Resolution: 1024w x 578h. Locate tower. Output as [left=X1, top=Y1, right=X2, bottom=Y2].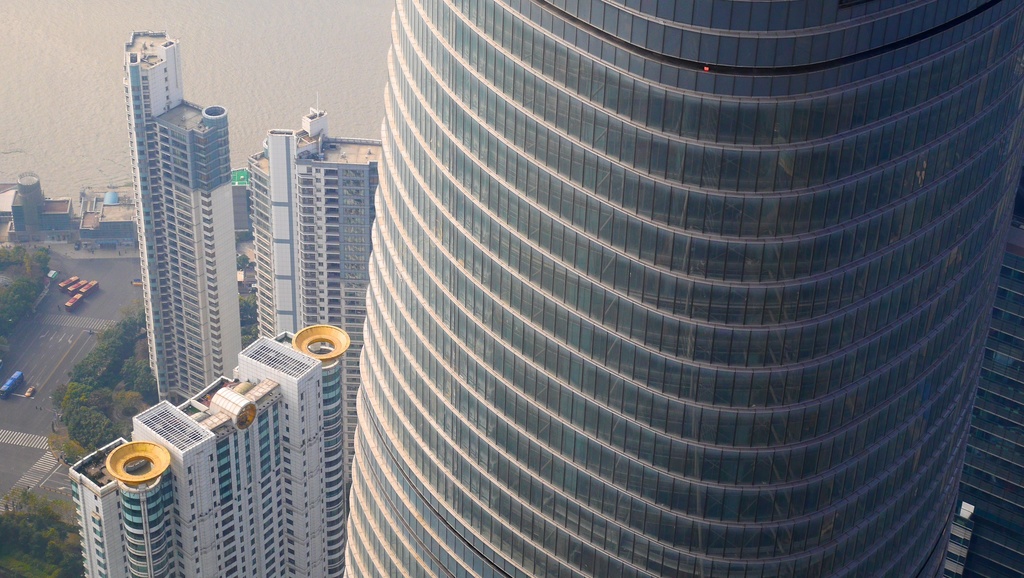
[left=121, top=30, right=230, bottom=401].
